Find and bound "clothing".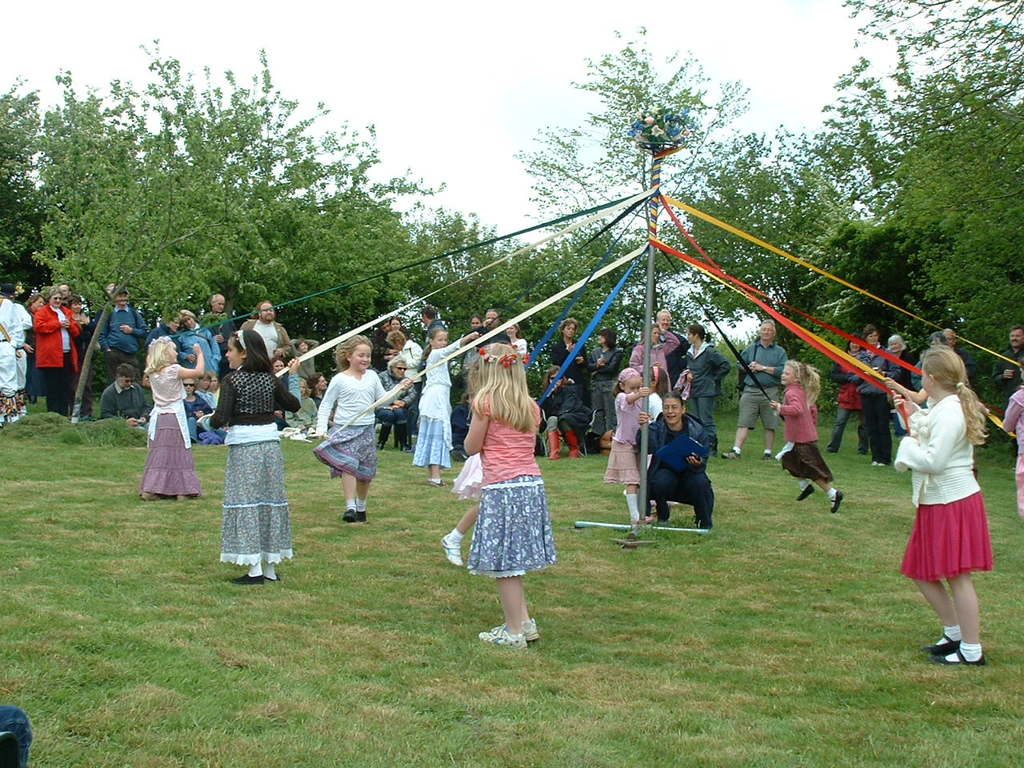
Bound: x1=283, y1=390, x2=319, y2=434.
